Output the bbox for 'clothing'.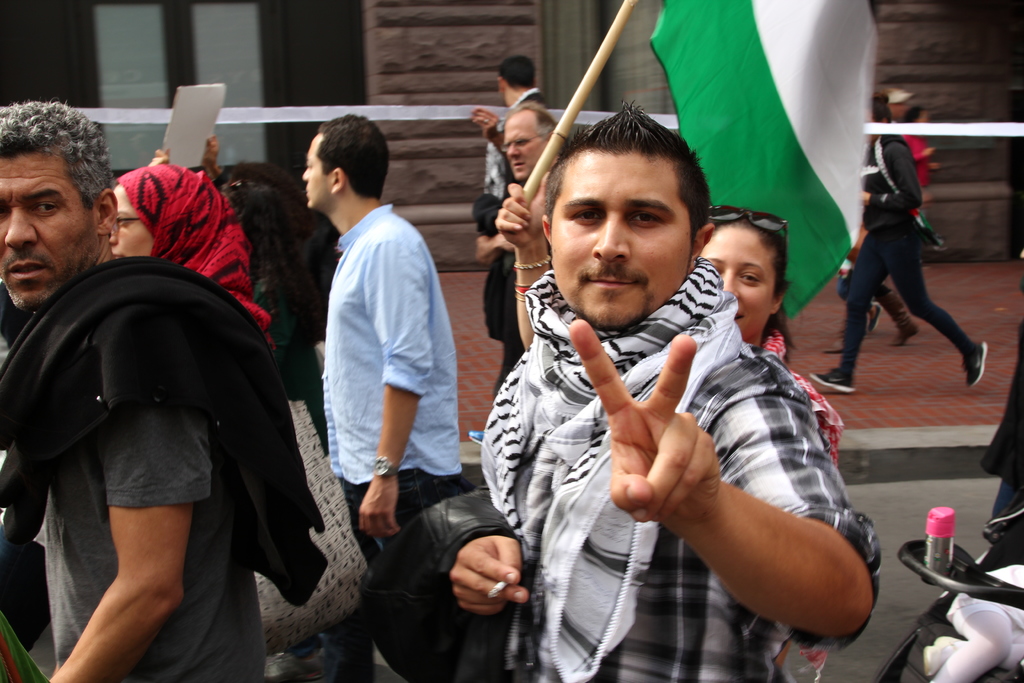
[x1=320, y1=202, x2=455, y2=576].
